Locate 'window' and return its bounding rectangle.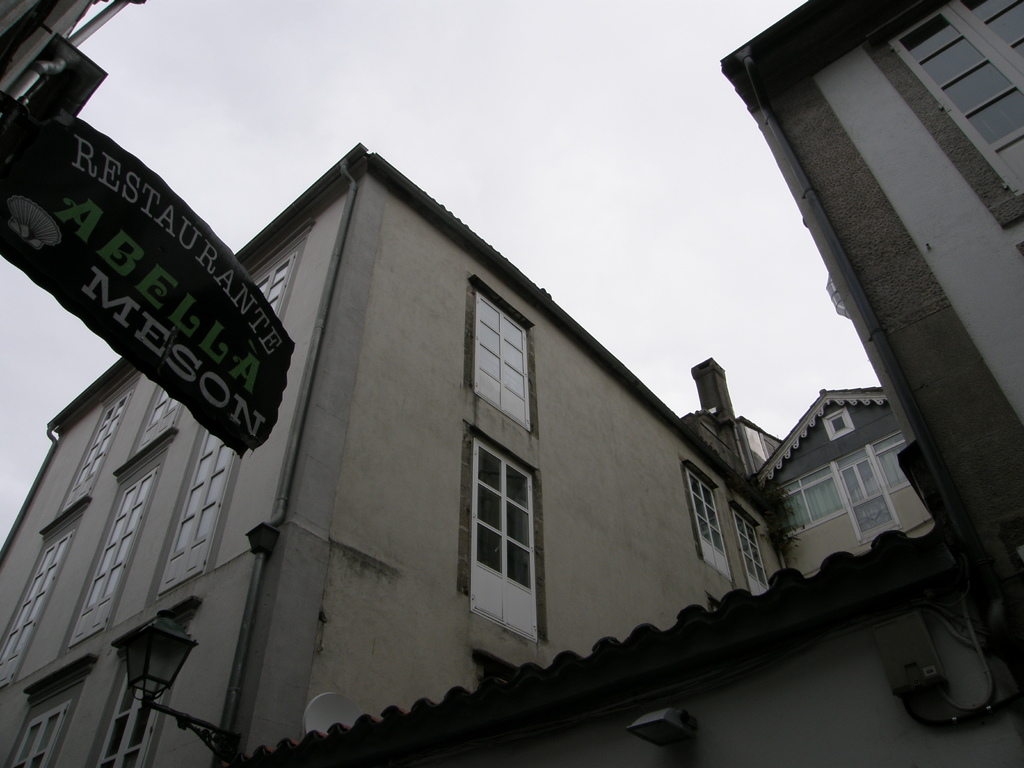
893:0:1023:192.
